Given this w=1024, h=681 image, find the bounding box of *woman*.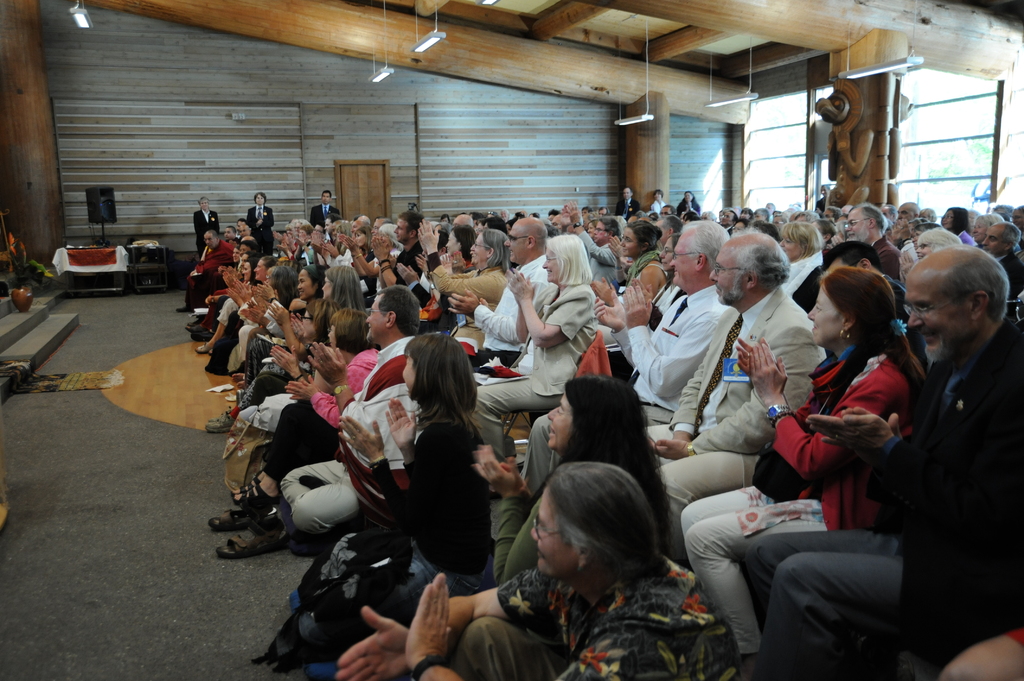
(left=745, top=205, right=751, bottom=217).
